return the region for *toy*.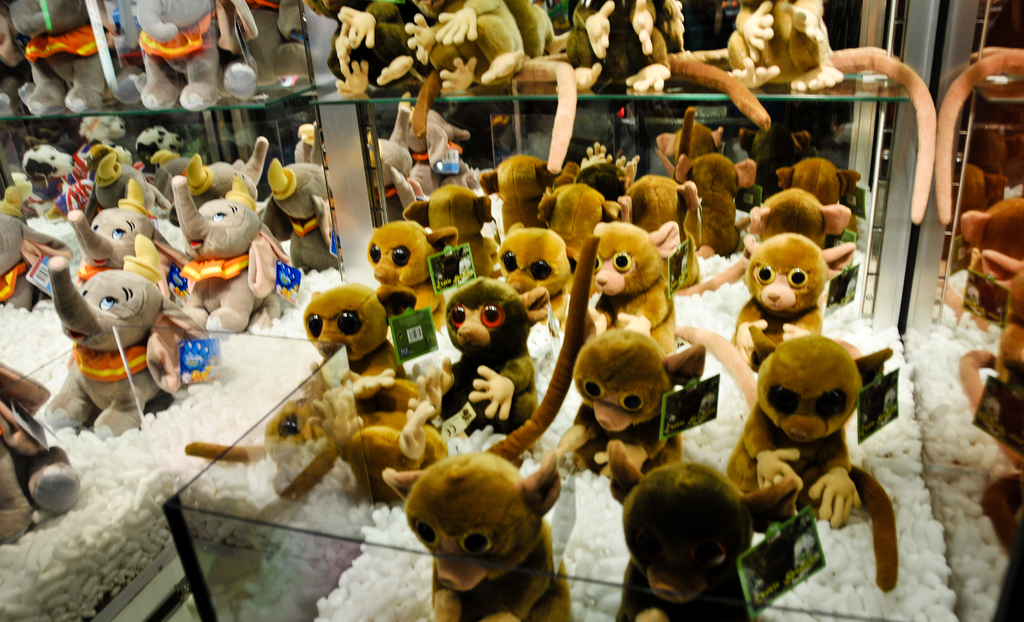
Rect(658, 111, 720, 176).
